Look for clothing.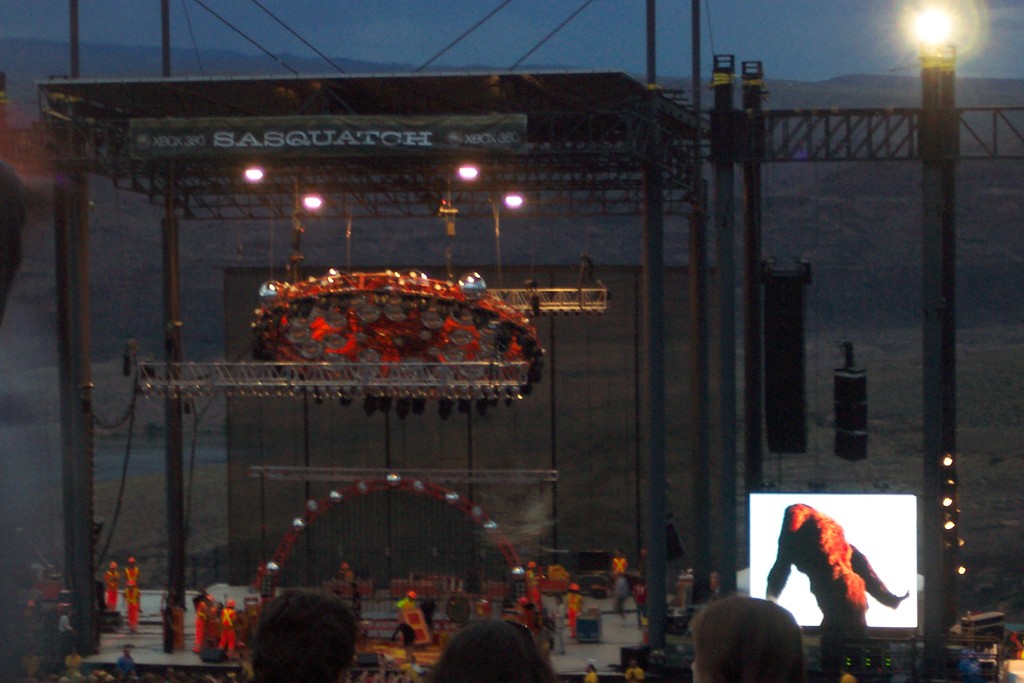
Found: 105 567 120 613.
